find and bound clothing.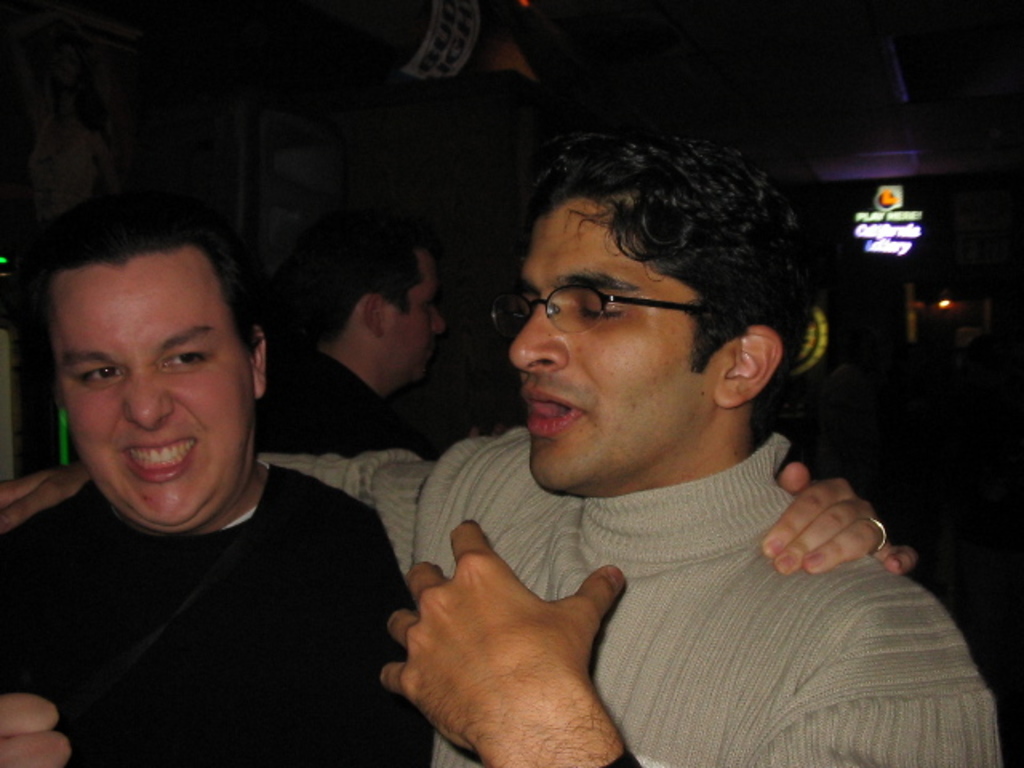
Bound: <bbox>261, 427, 1006, 766</bbox>.
